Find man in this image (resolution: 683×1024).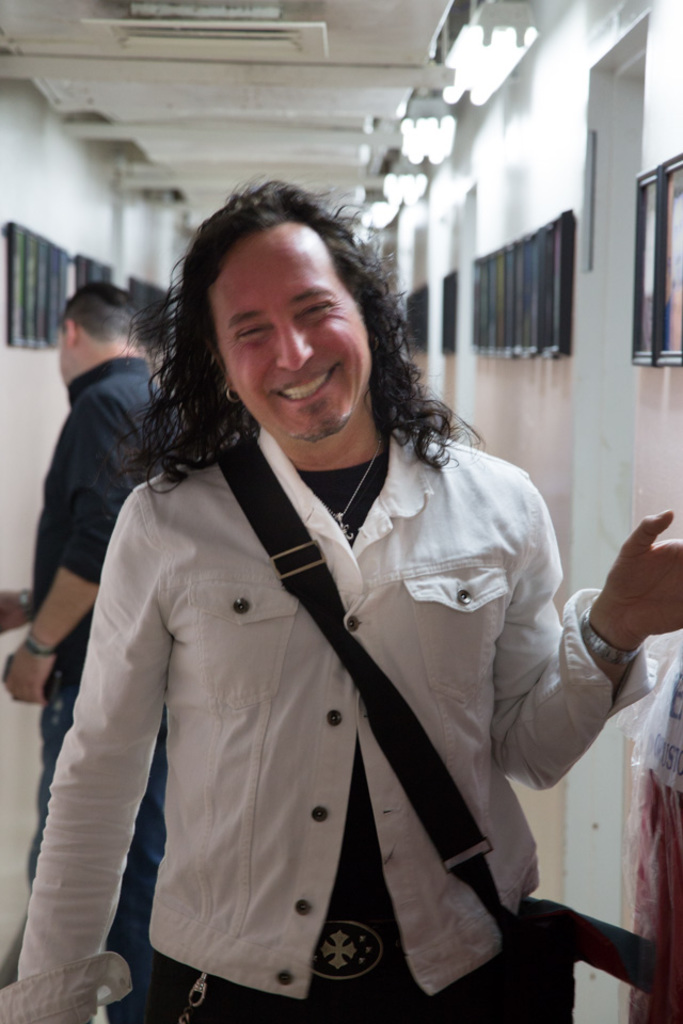
select_region(19, 156, 604, 1004).
